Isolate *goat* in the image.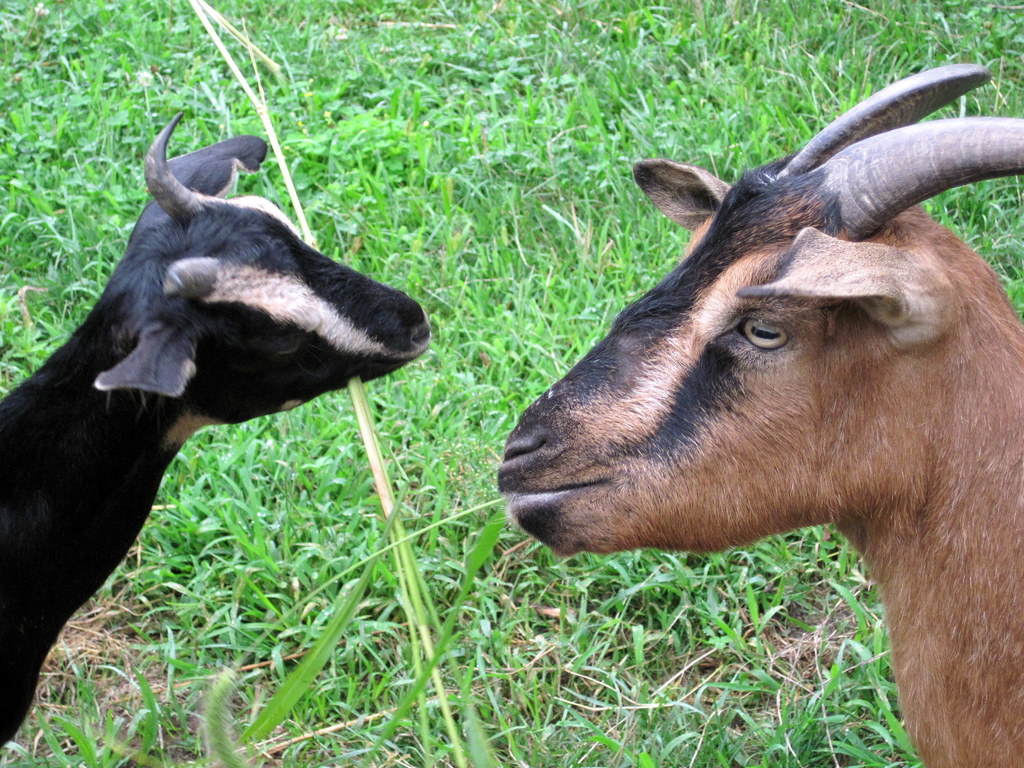
Isolated region: <region>487, 59, 1023, 767</region>.
